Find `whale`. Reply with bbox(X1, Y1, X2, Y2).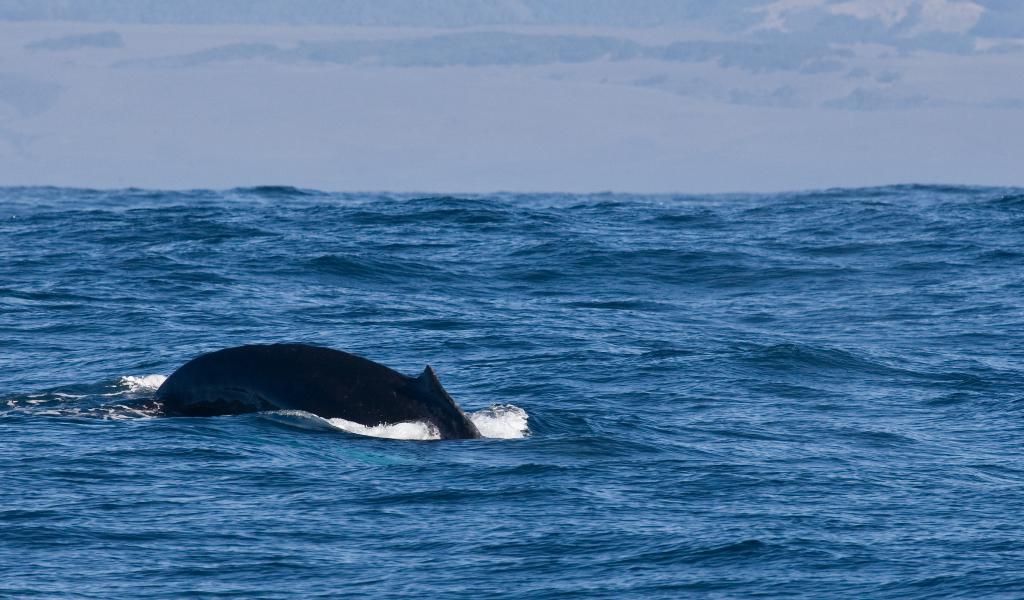
bbox(141, 348, 521, 447).
